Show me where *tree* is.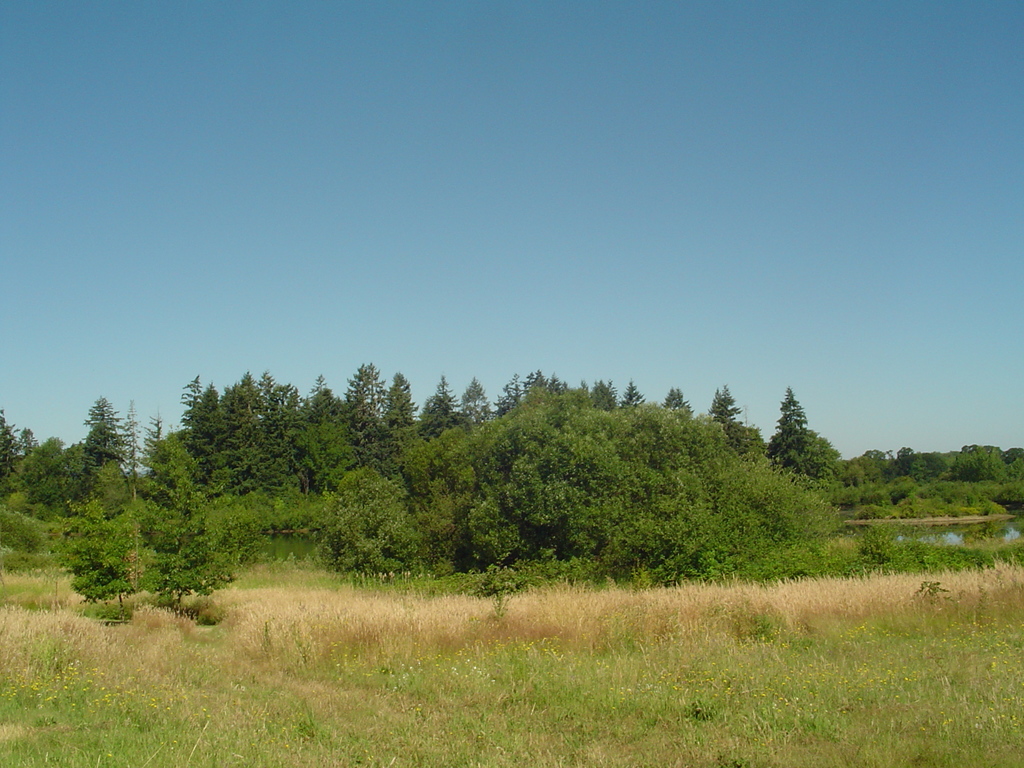
*tree* is at 184:371:205:435.
